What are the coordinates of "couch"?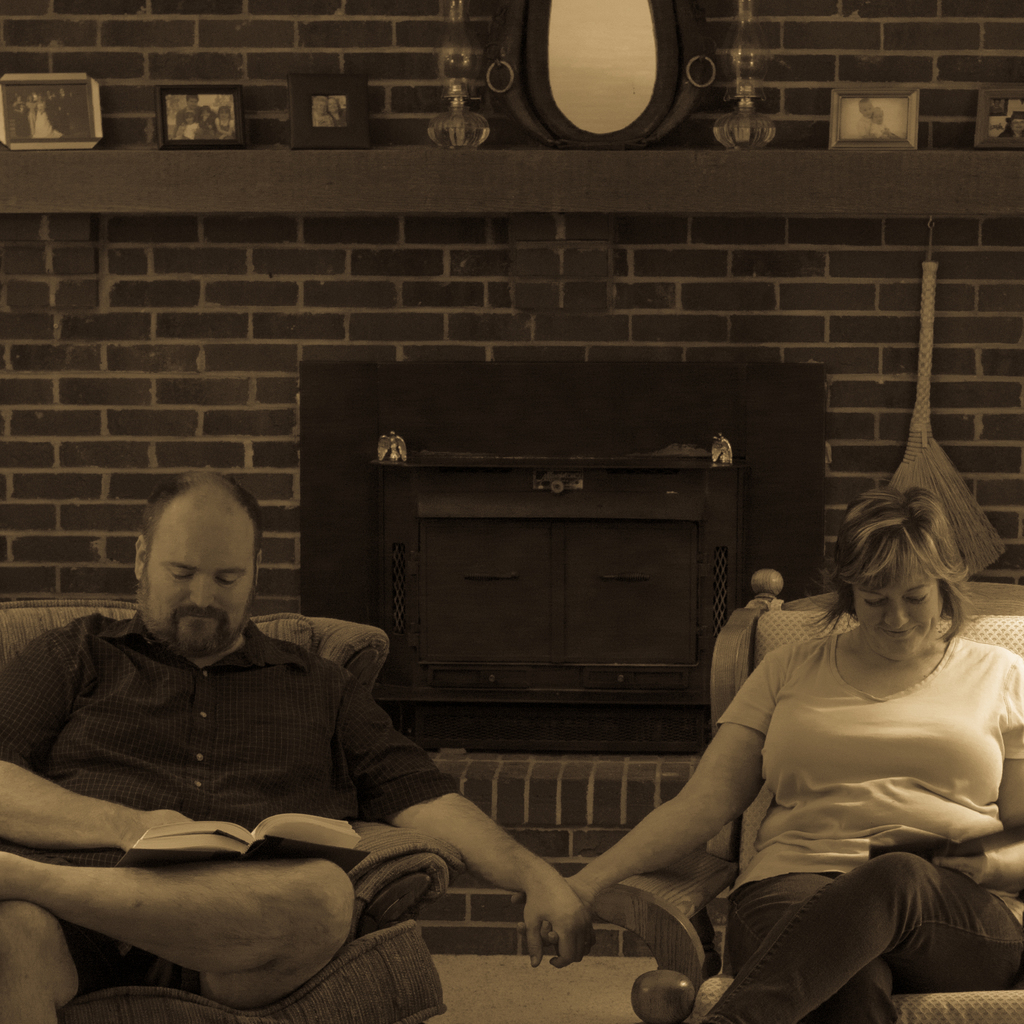
[0,589,444,1023].
